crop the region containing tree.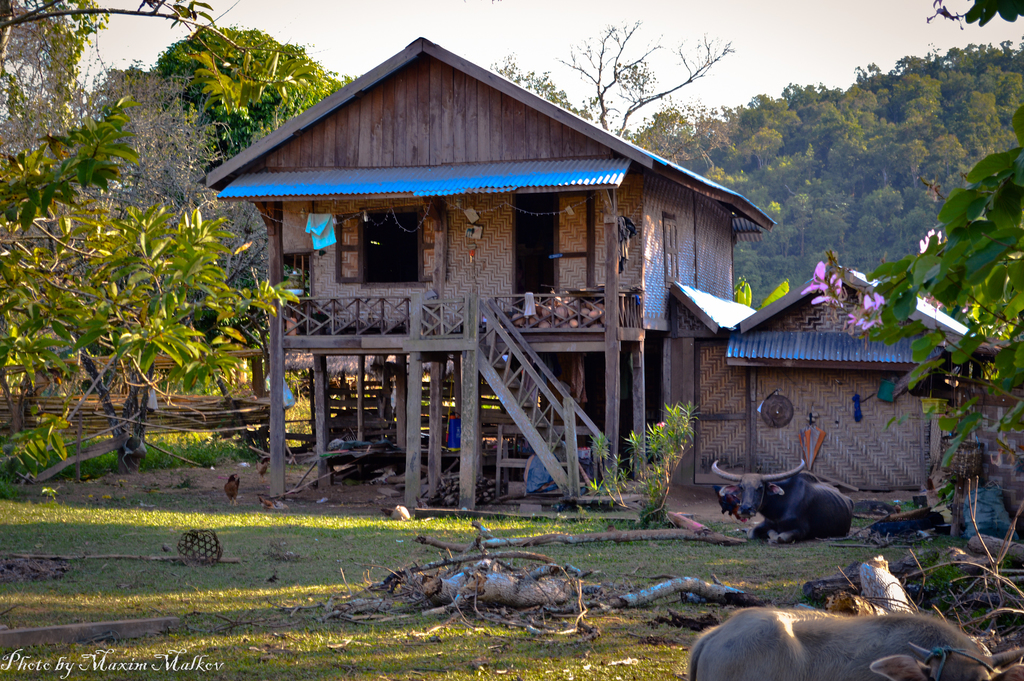
Crop region: rect(0, 0, 283, 383).
